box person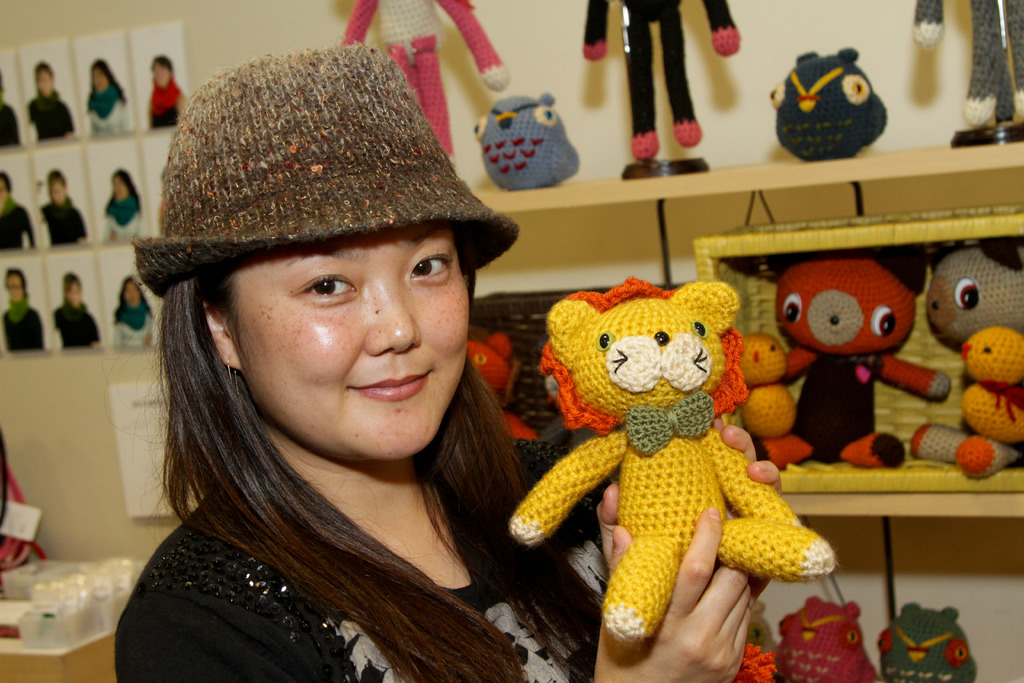
1 172 36 252
